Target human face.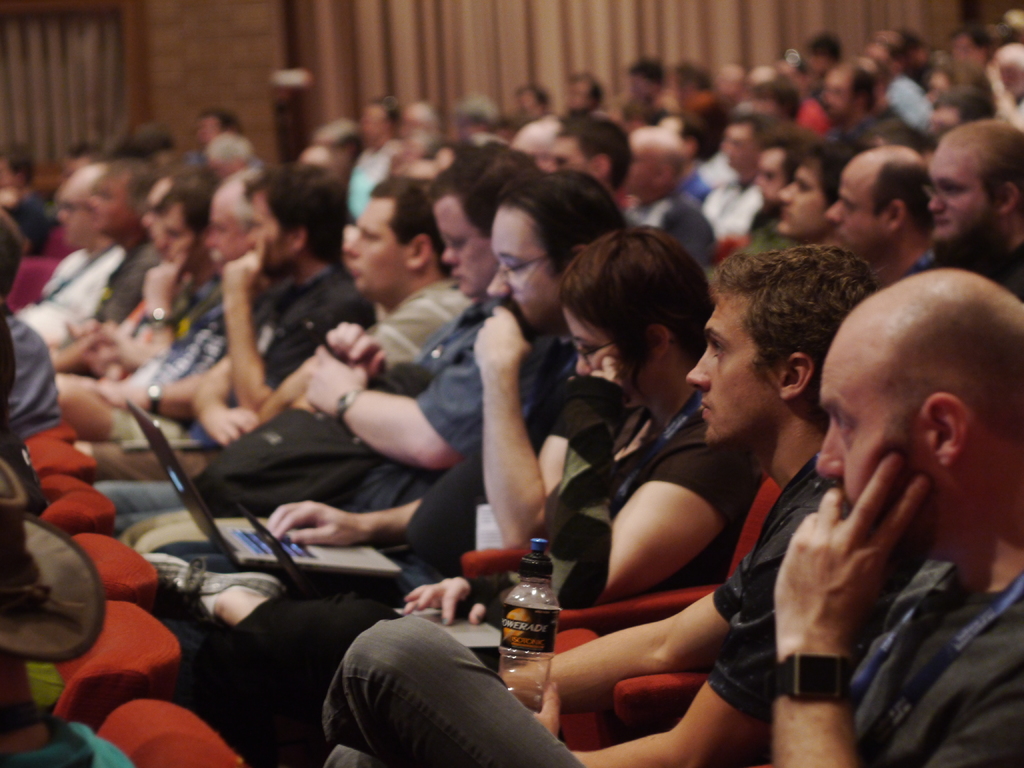
Target region: <box>144,186,165,234</box>.
